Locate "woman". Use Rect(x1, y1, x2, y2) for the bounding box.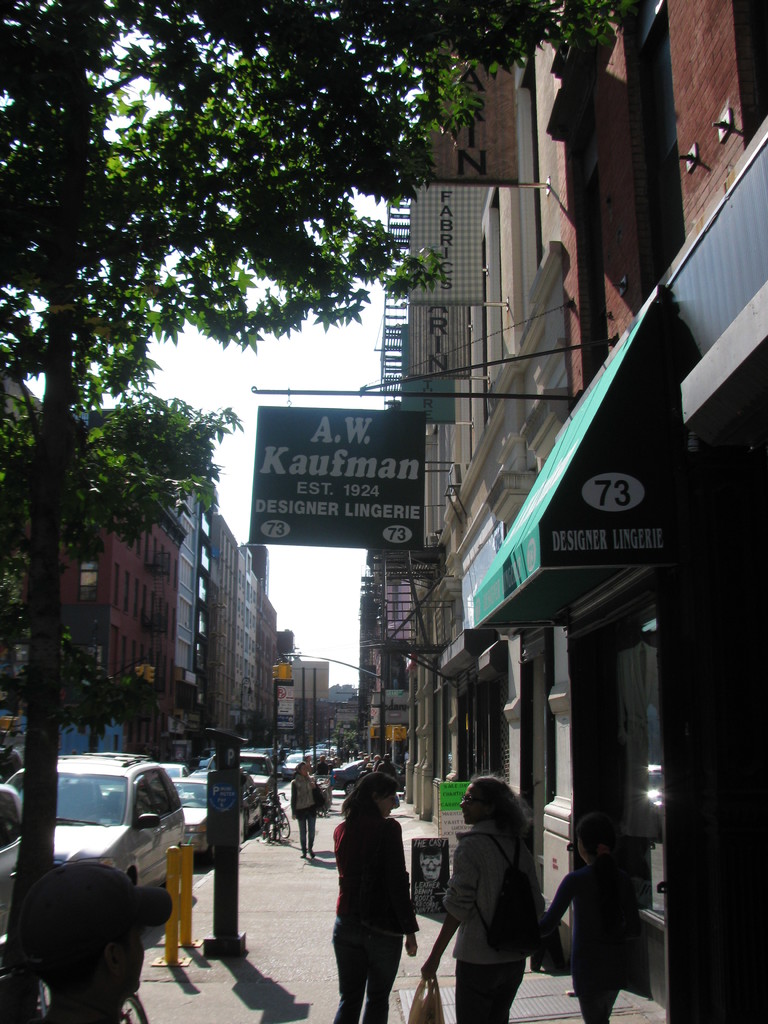
Rect(331, 765, 426, 1019).
